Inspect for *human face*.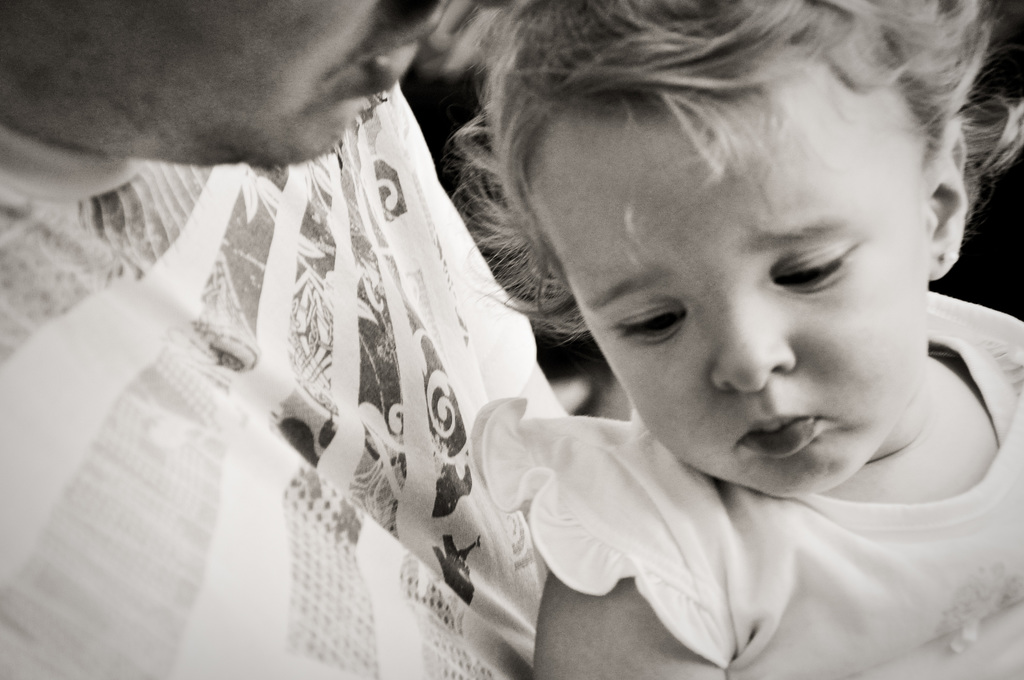
Inspection: l=525, t=113, r=935, b=499.
